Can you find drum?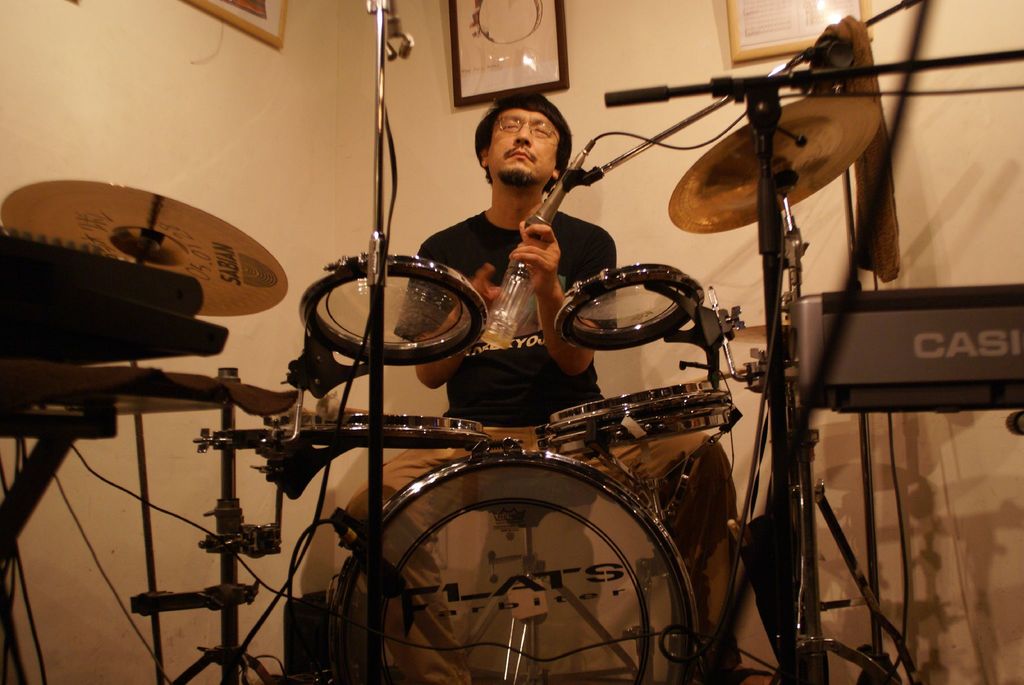
Yes, bounding box: <bbox>344, 415, 492, 445</bbox>.
